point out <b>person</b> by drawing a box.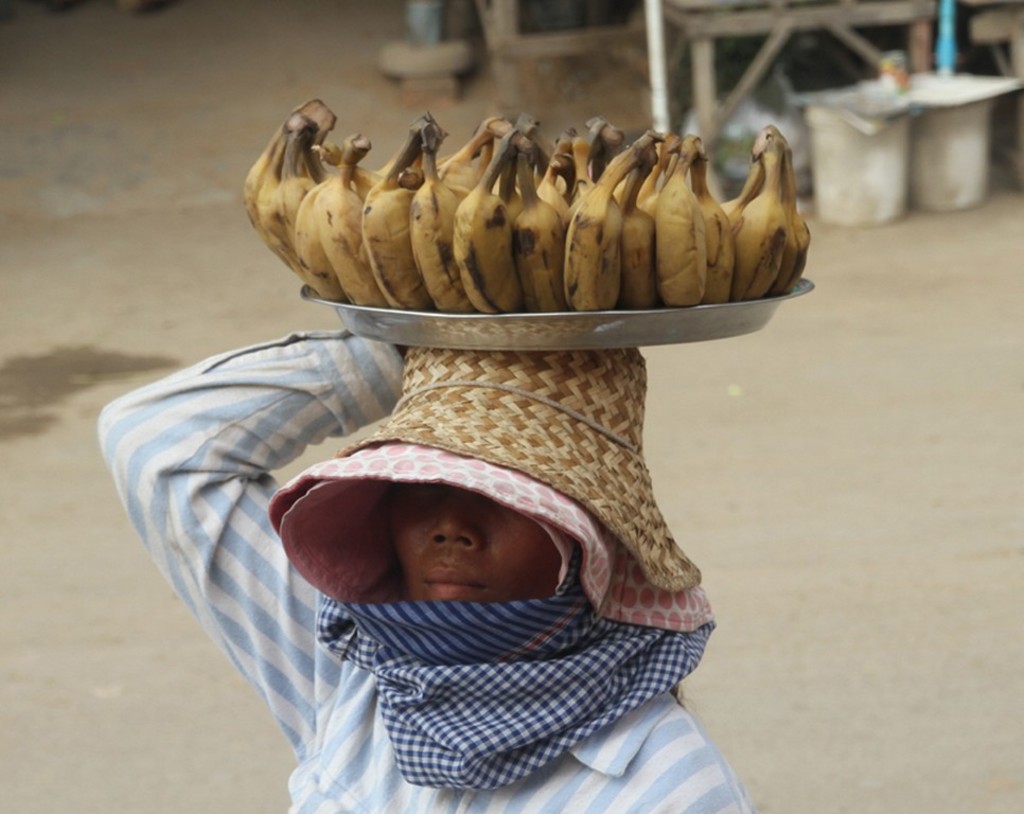
128:245:812:813.
